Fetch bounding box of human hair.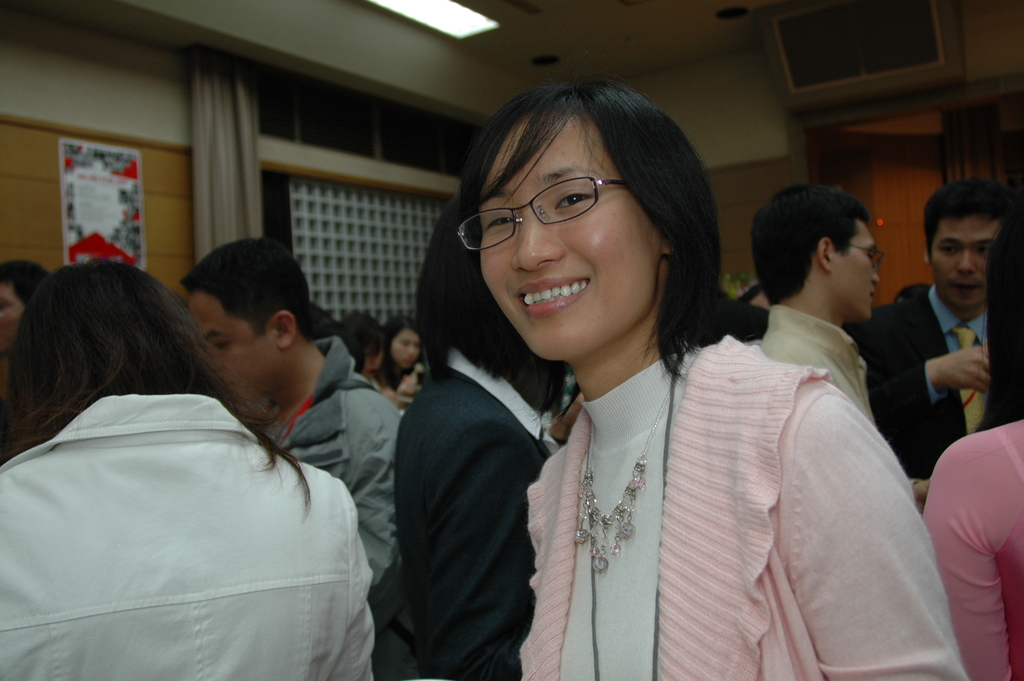
Bbox: [x1=0, y1=258, x2=314, y2=520].
